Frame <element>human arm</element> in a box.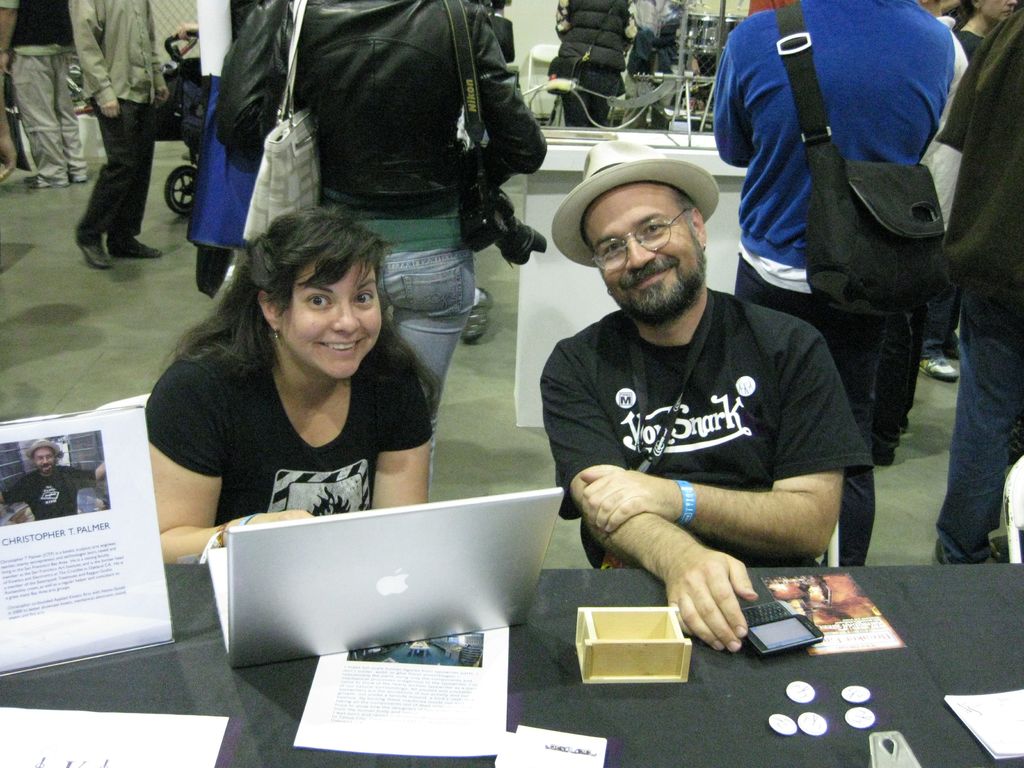
bbox=(138, 365, 314, 566).
